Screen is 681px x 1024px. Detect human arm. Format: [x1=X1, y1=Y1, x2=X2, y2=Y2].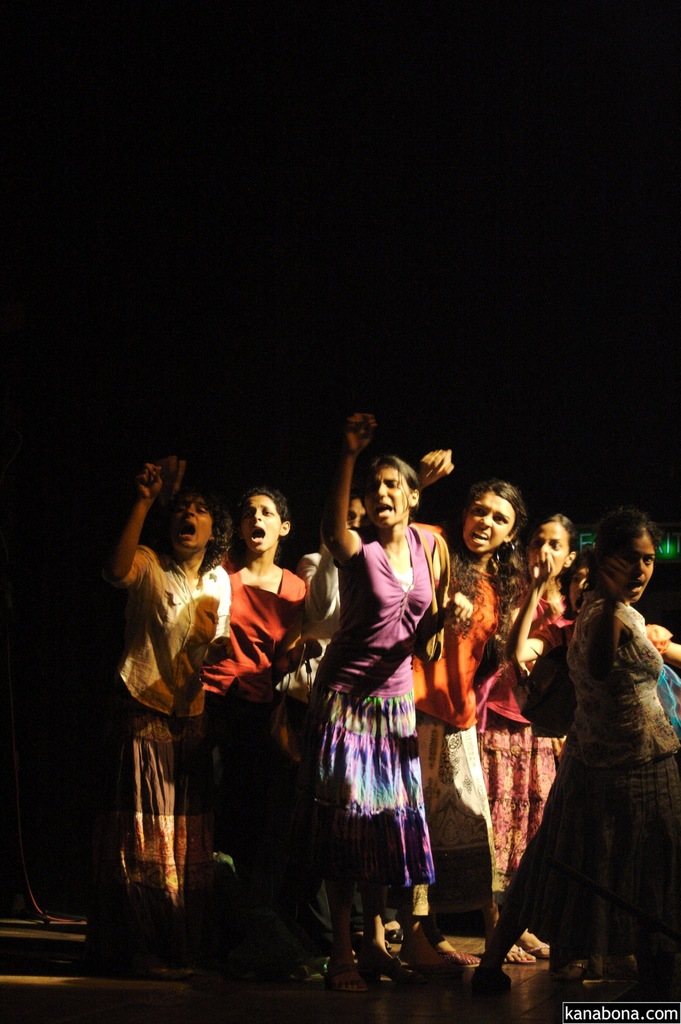
[x1=407, y1=438, x2=458, y2=486].
